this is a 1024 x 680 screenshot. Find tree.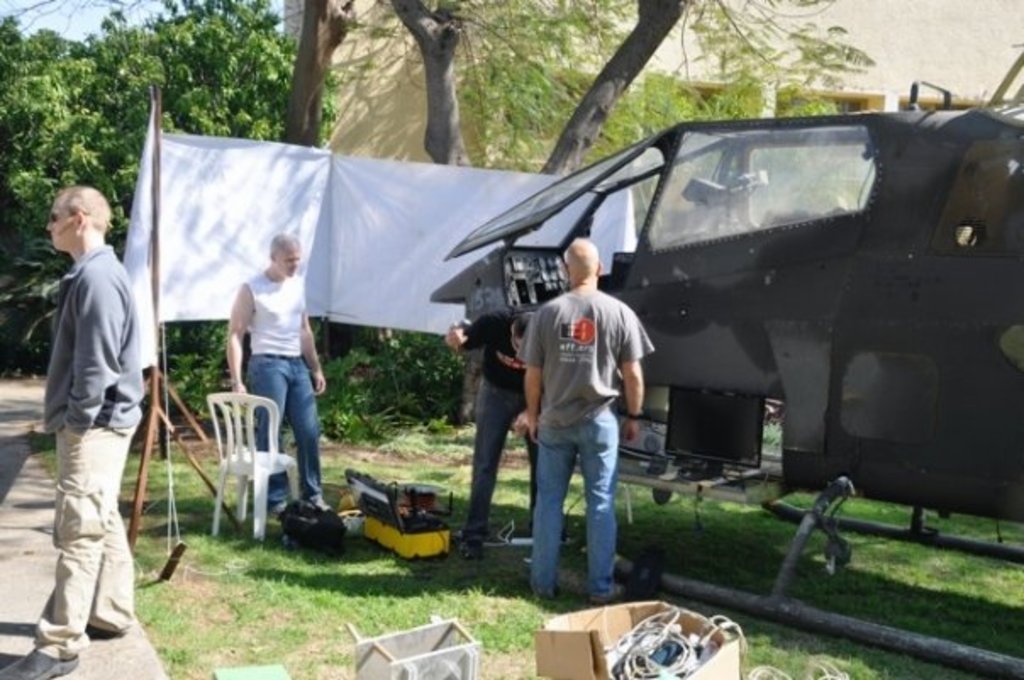
Bounding box: pyautogui.locateOnScreen(359, 0, 873, 417).
